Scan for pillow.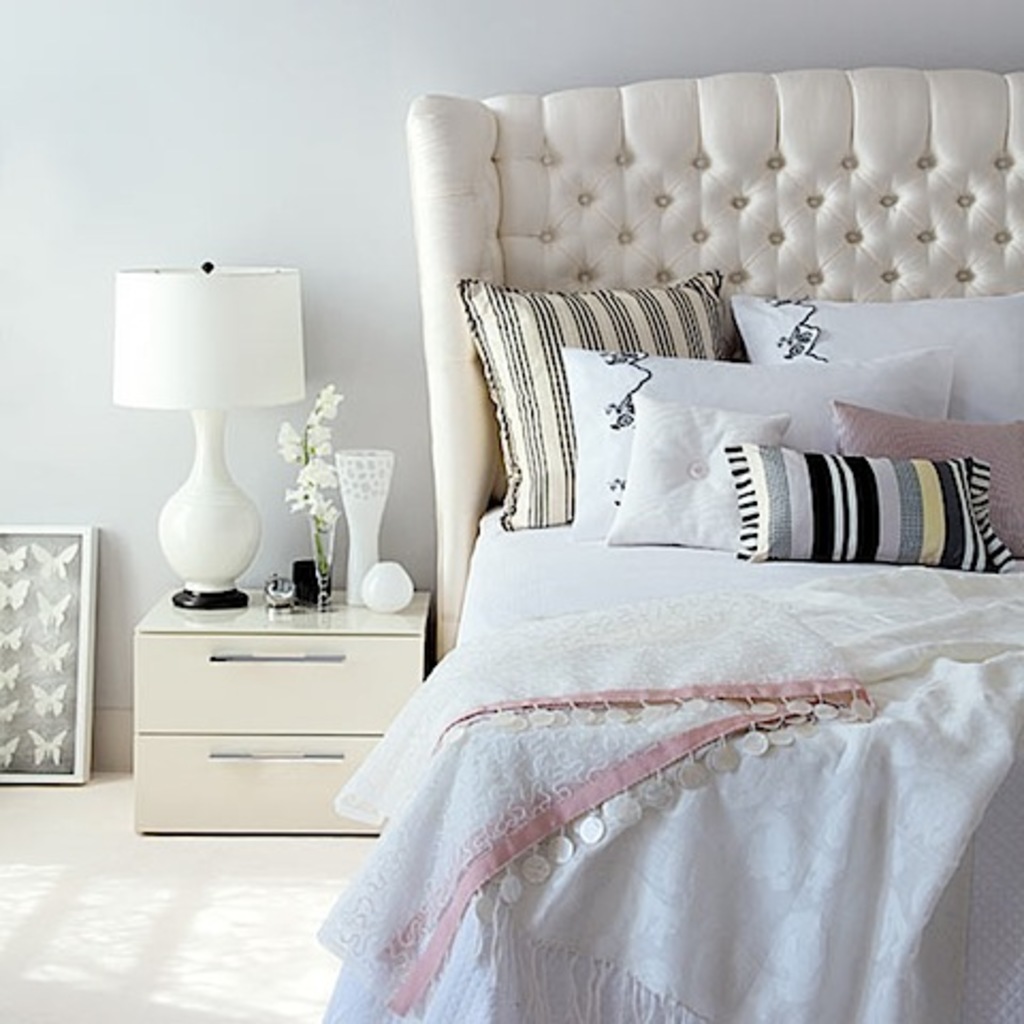
Scan result: [555,343,949,533].
